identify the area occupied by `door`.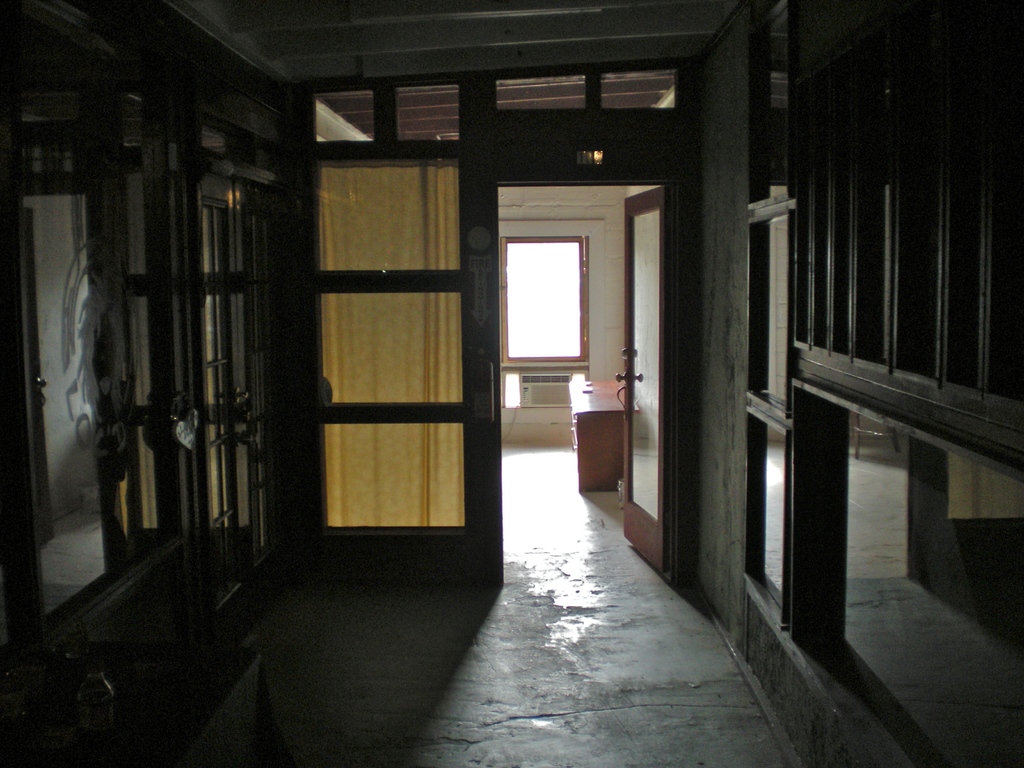
Area: [616,184,665,579].
